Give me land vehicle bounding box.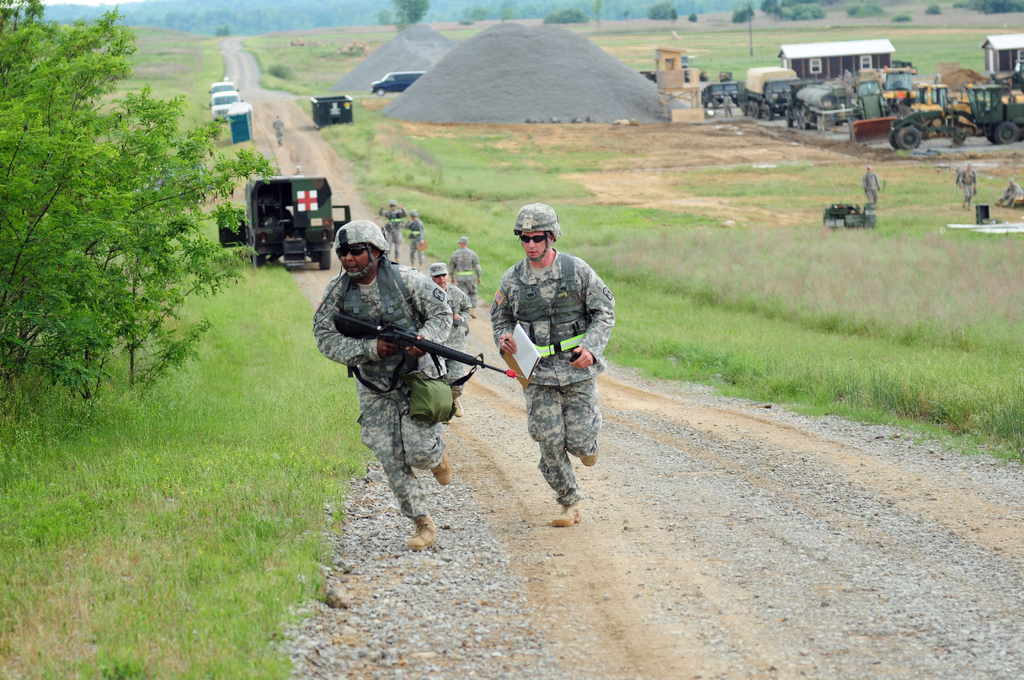
(left=891, top=85, right=1023, bottom=154).
